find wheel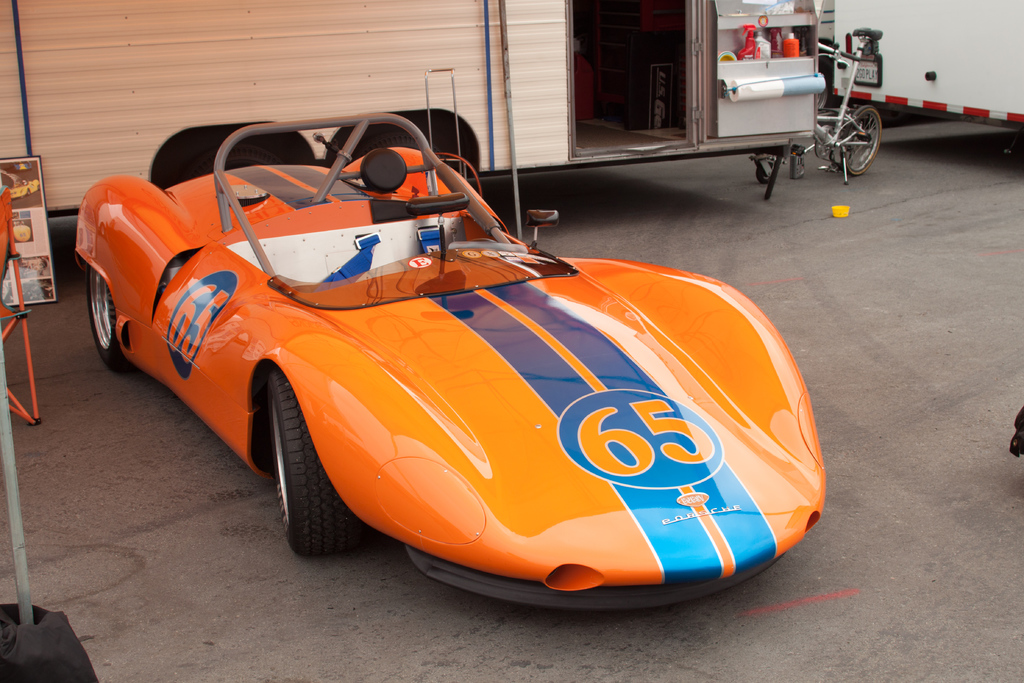
crop(811, 61, 836, 117)
